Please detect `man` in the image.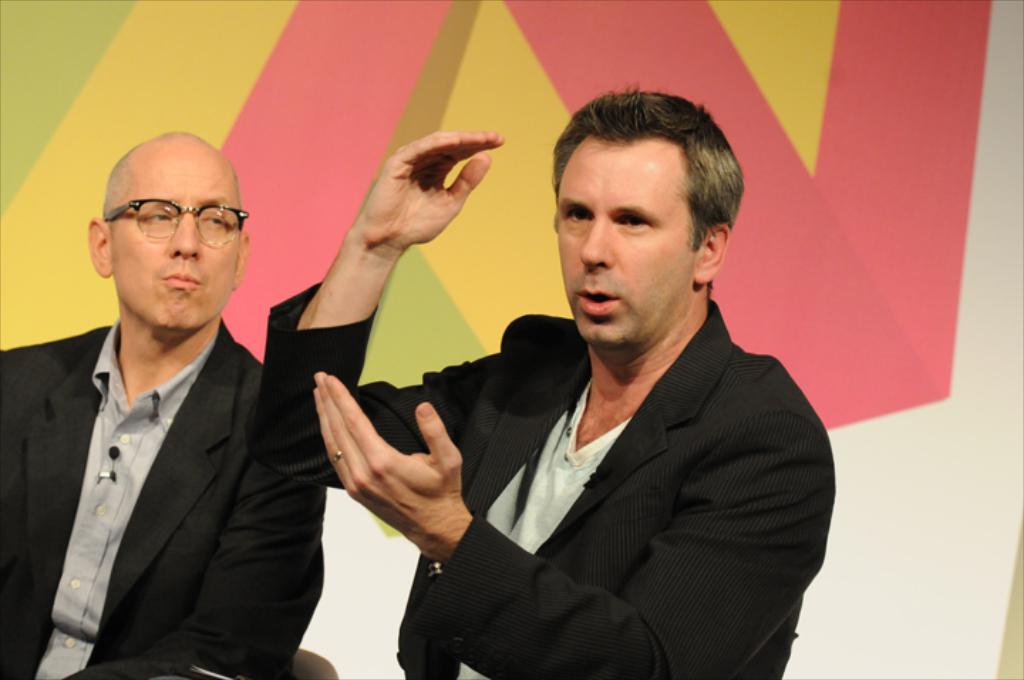
locate(0, 131, 331, 679).
